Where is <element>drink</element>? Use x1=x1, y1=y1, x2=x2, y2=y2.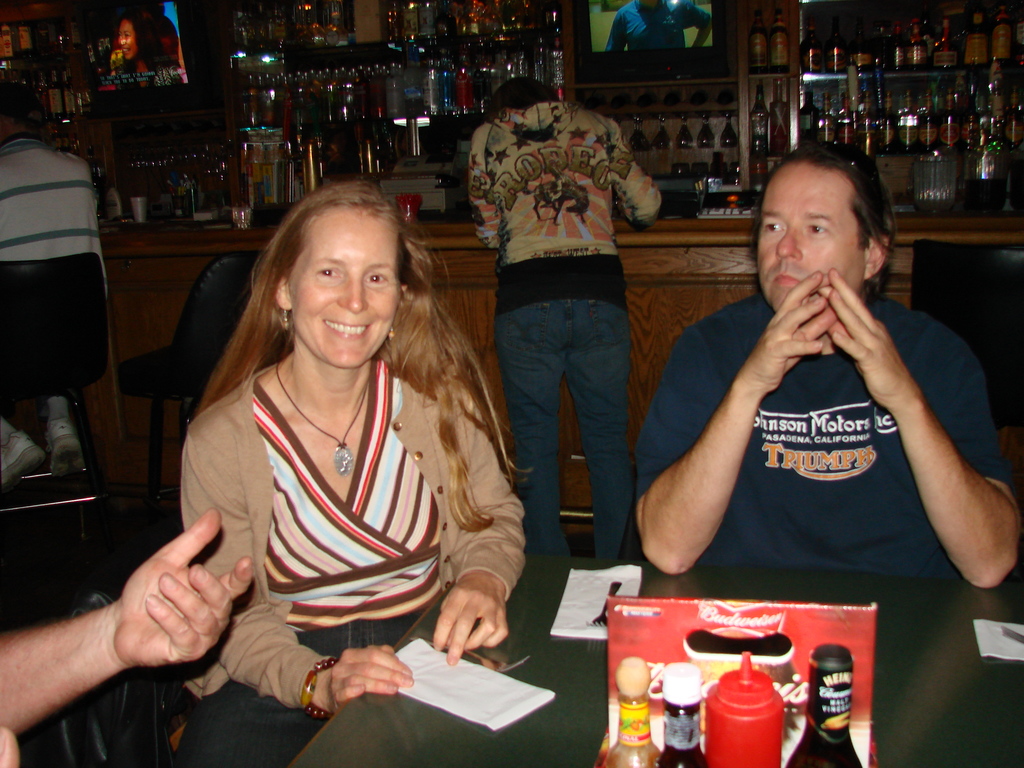
x1=1, y1=20, x2=57, y2=60.
